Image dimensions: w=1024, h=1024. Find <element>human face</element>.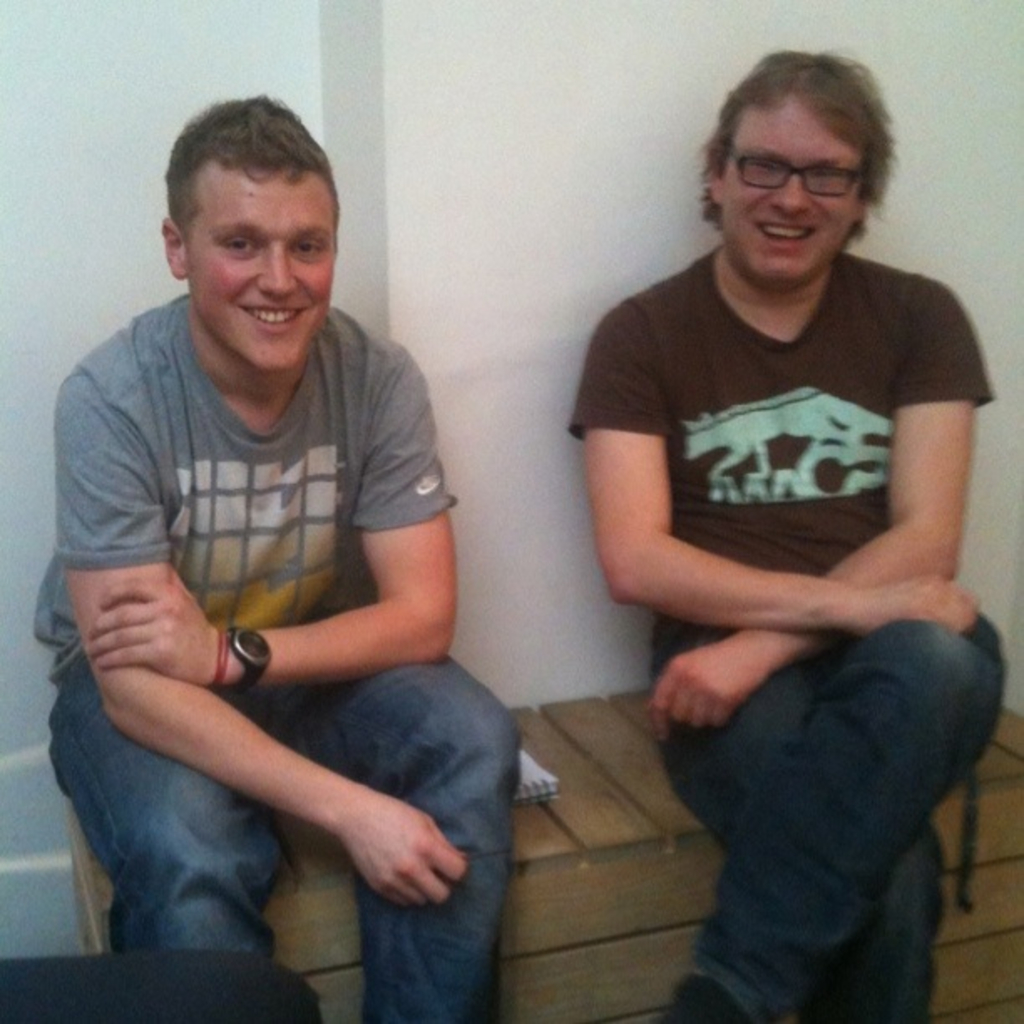
714:97:857:284.
